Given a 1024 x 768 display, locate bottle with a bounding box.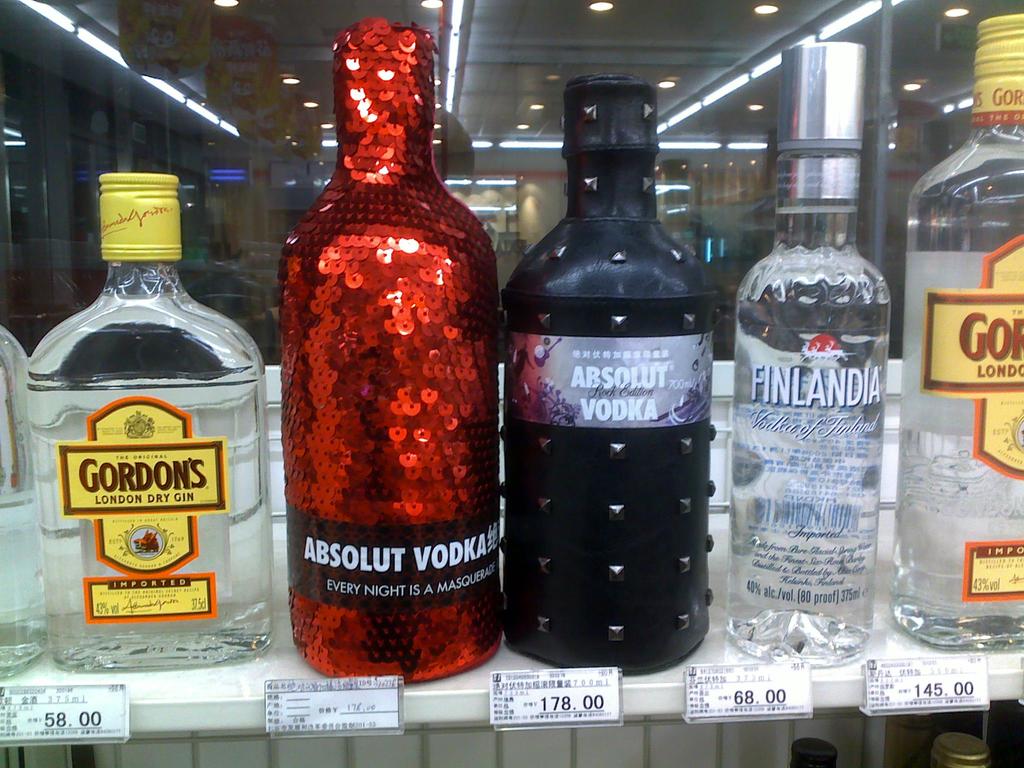
Located: (left=0, top=321, right=47, bottom=679).
